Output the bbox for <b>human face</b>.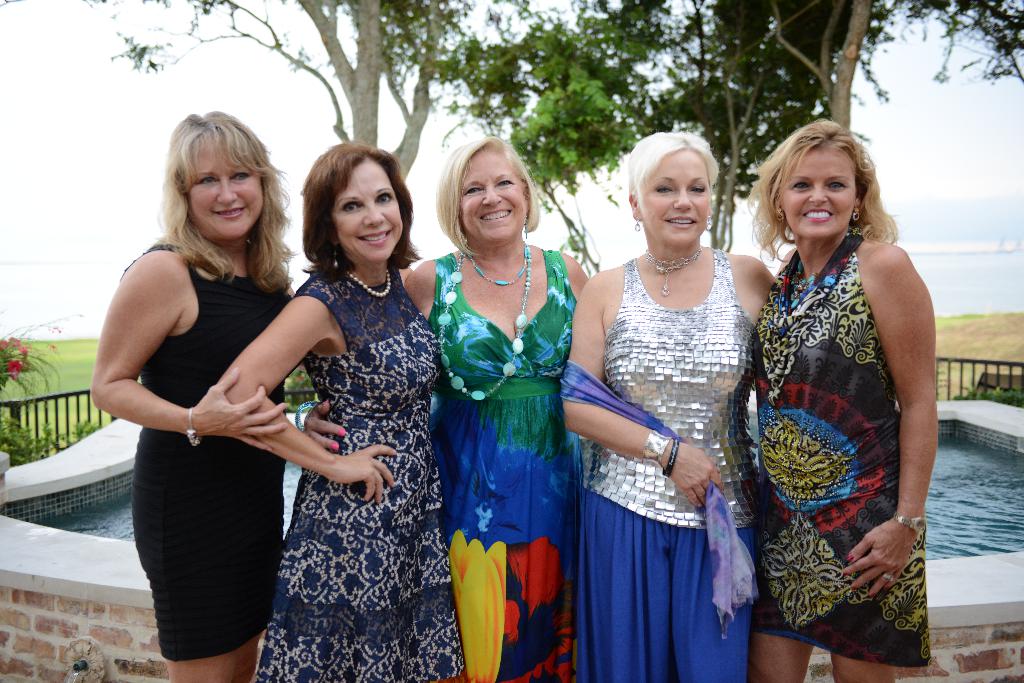
select_region(336, 160, 403, 261).
